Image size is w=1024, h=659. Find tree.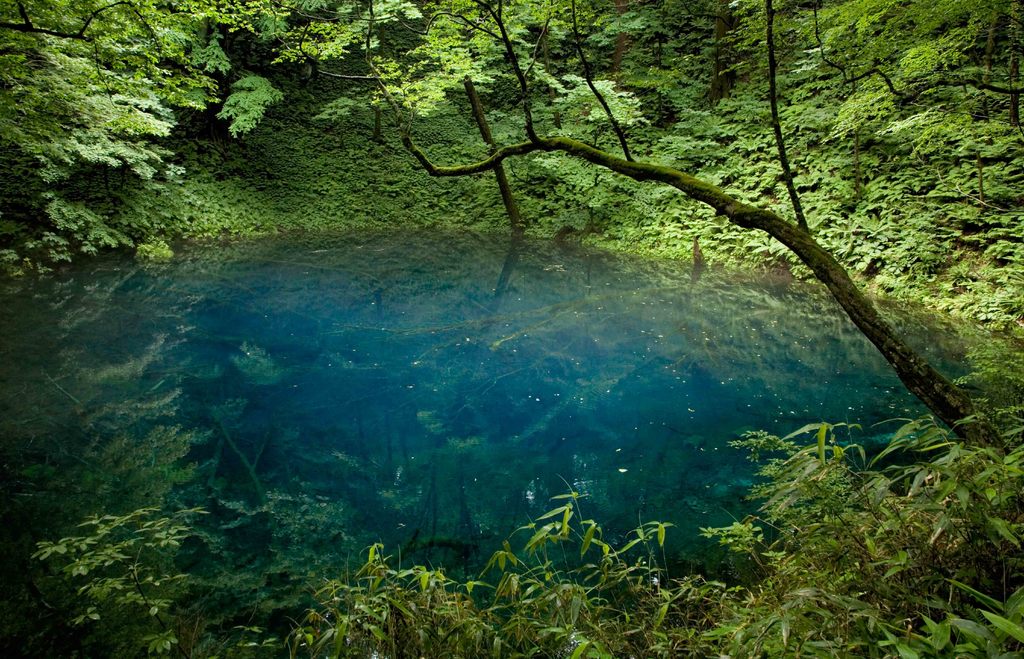
x1=2 y1=0 x2=422 y2=187.
